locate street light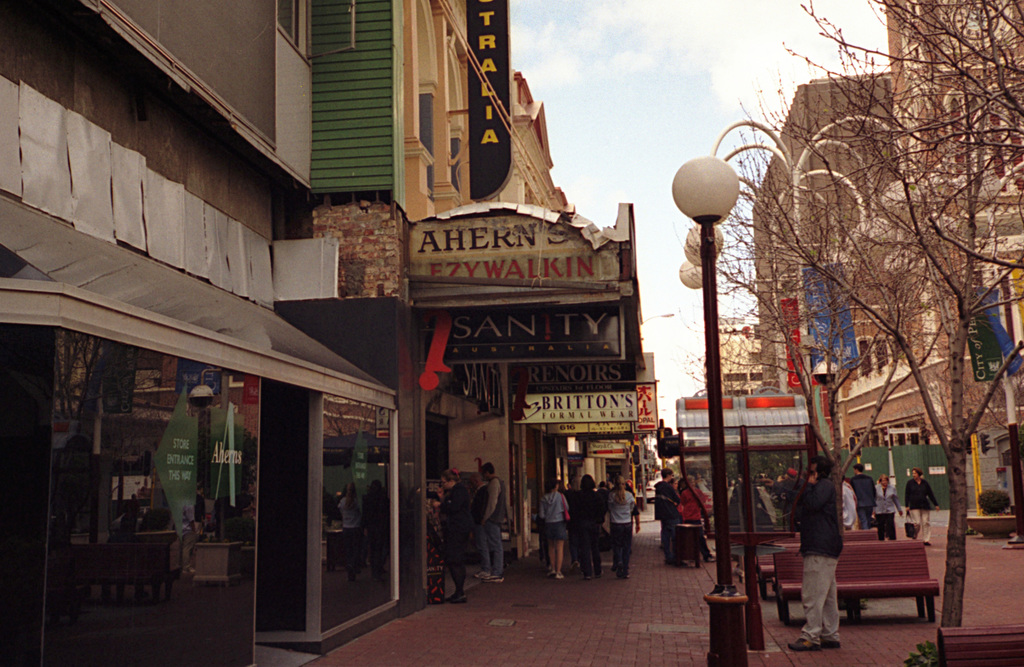
[674,133,761,520]
